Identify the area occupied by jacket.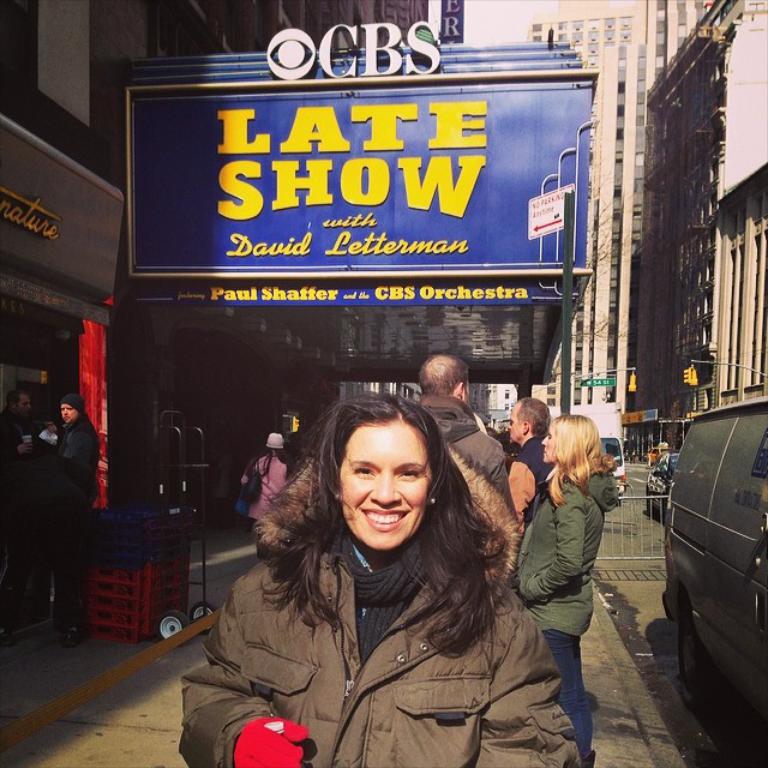
Area: bbox=[511, 460, 620, 632].
